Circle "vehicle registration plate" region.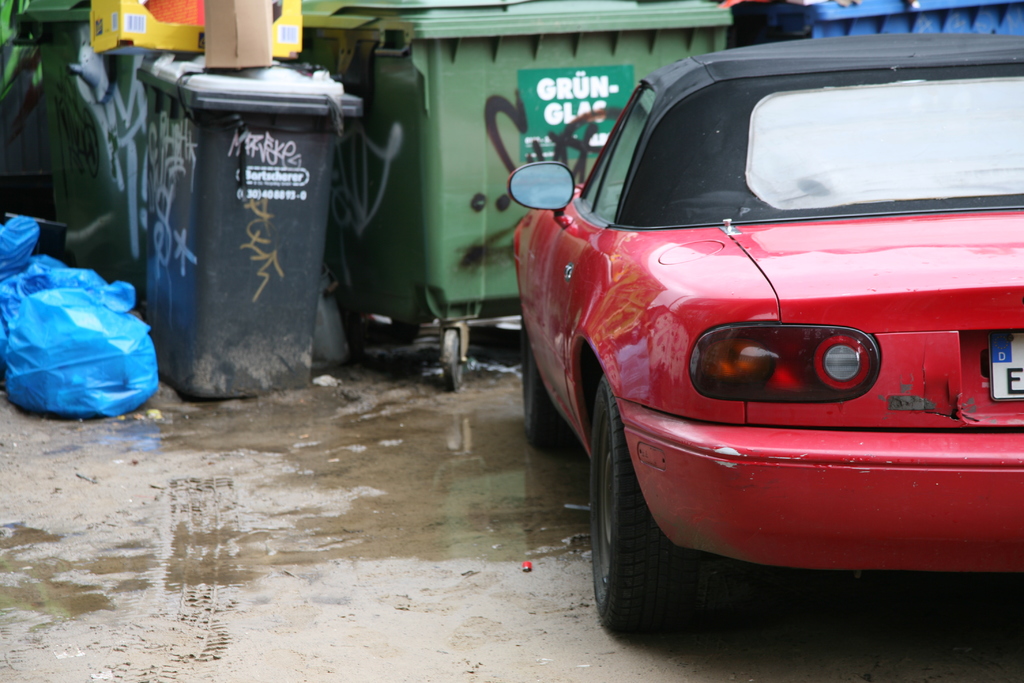
Region: [988,329,1023,399].
